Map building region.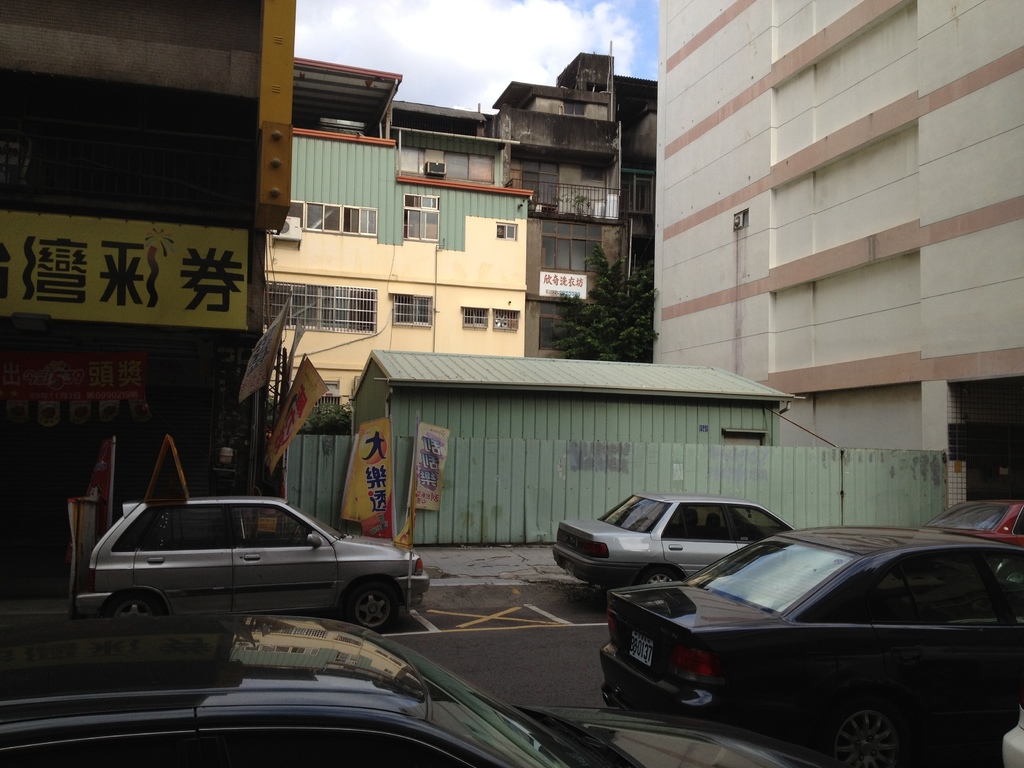
Mapped to crop(2, 0, 1023, 544).
